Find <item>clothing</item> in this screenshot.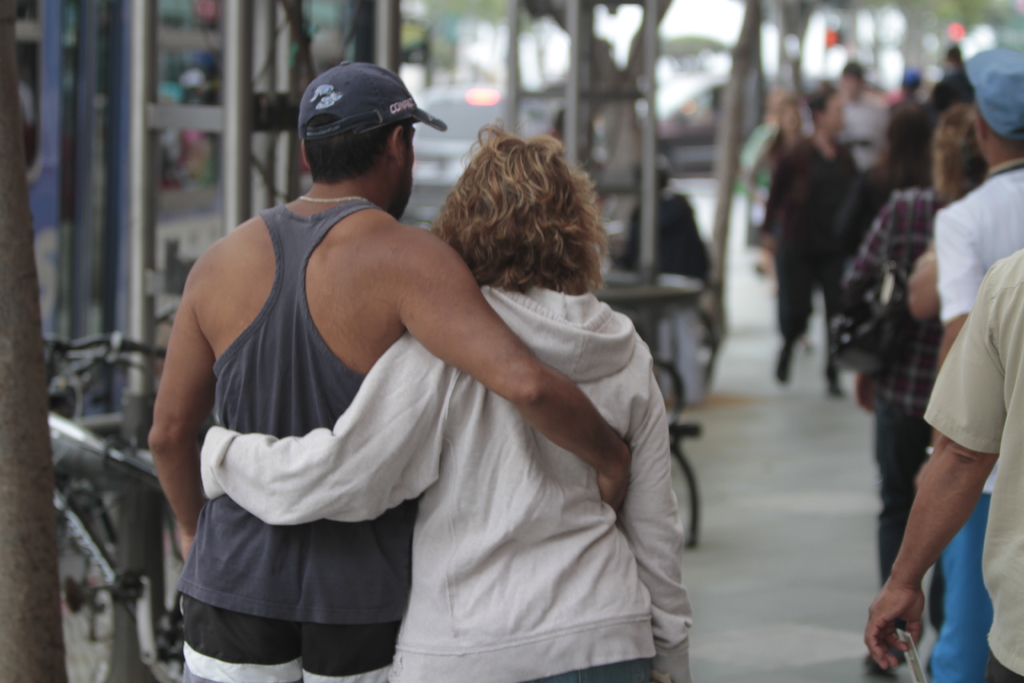
The bounding box for <item>clothing</item> is (x1=799, y1=184, x2=995, y2=593).
